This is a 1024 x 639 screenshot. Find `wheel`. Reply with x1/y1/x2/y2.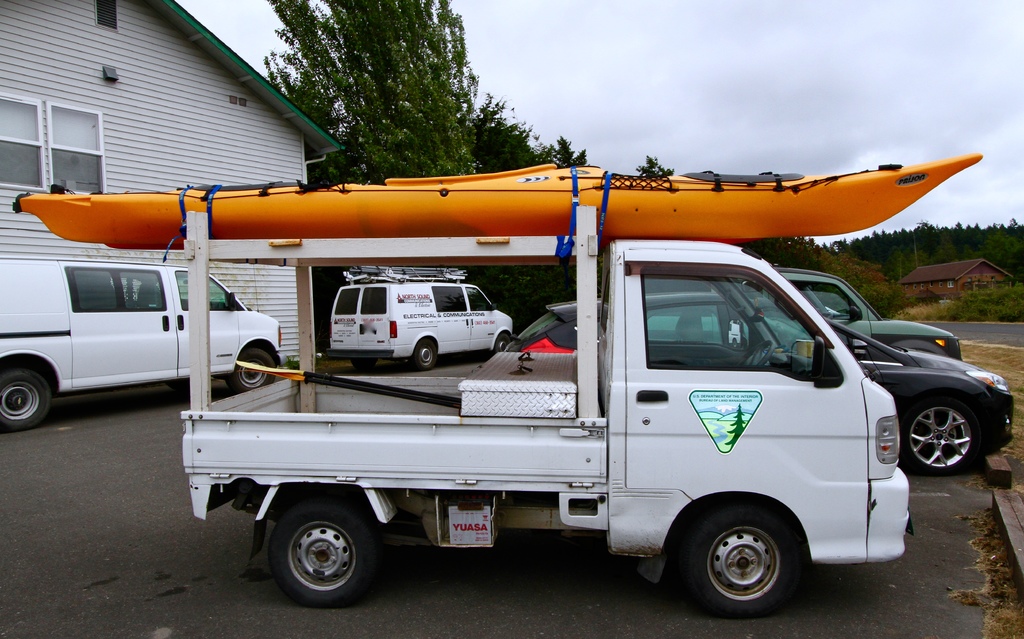
230/345/281/394.
